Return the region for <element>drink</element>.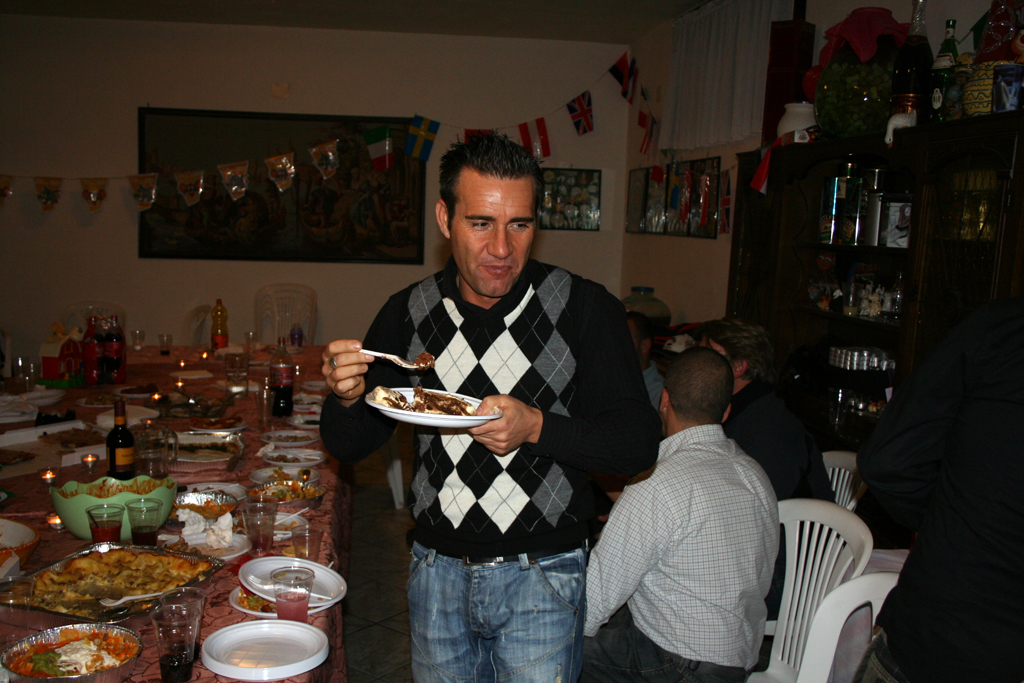
bbox=[132, 525, 157, 545].
